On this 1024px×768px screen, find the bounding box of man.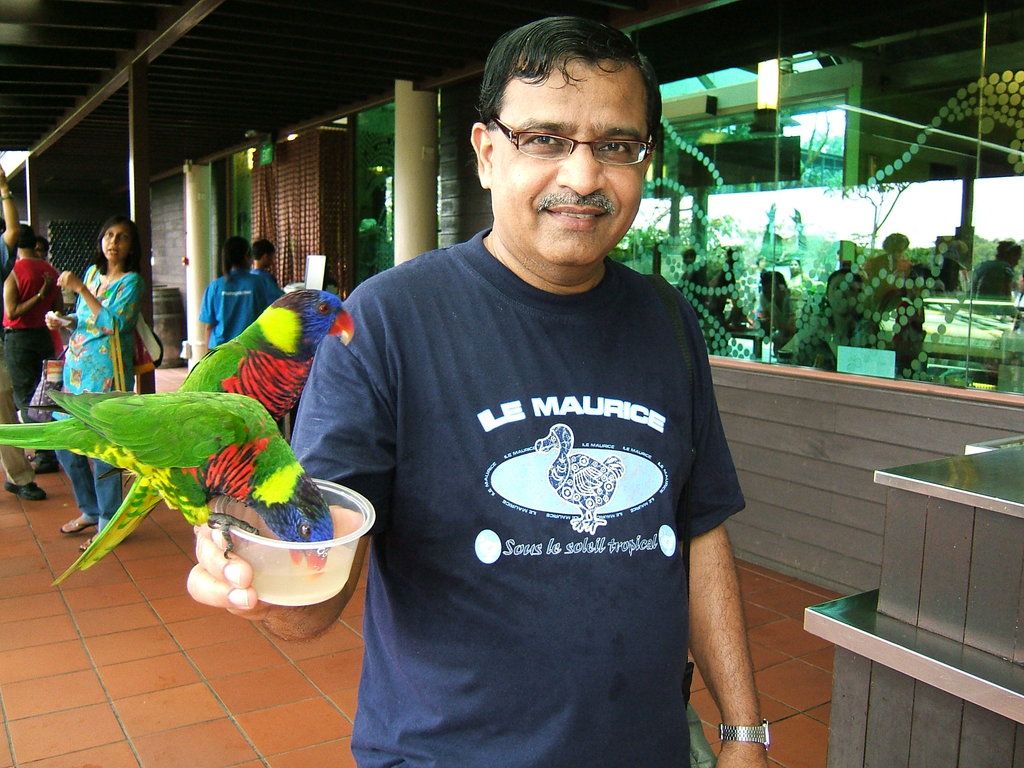
Bounding box: 0/166/49/499.
